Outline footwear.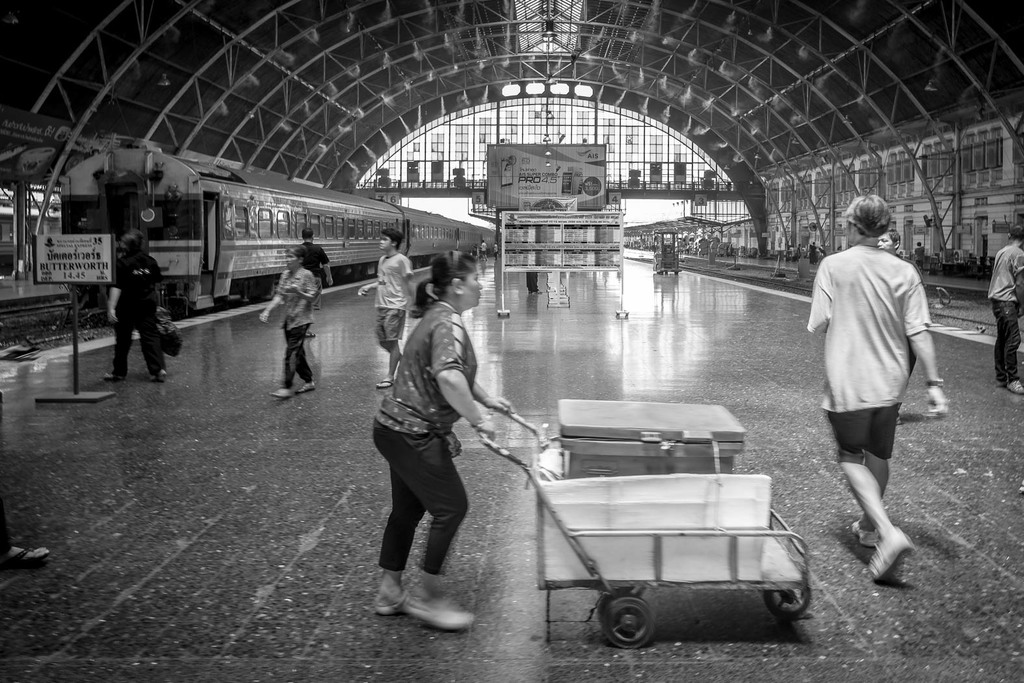
Outline: crop(101, 366, 125, 384).
